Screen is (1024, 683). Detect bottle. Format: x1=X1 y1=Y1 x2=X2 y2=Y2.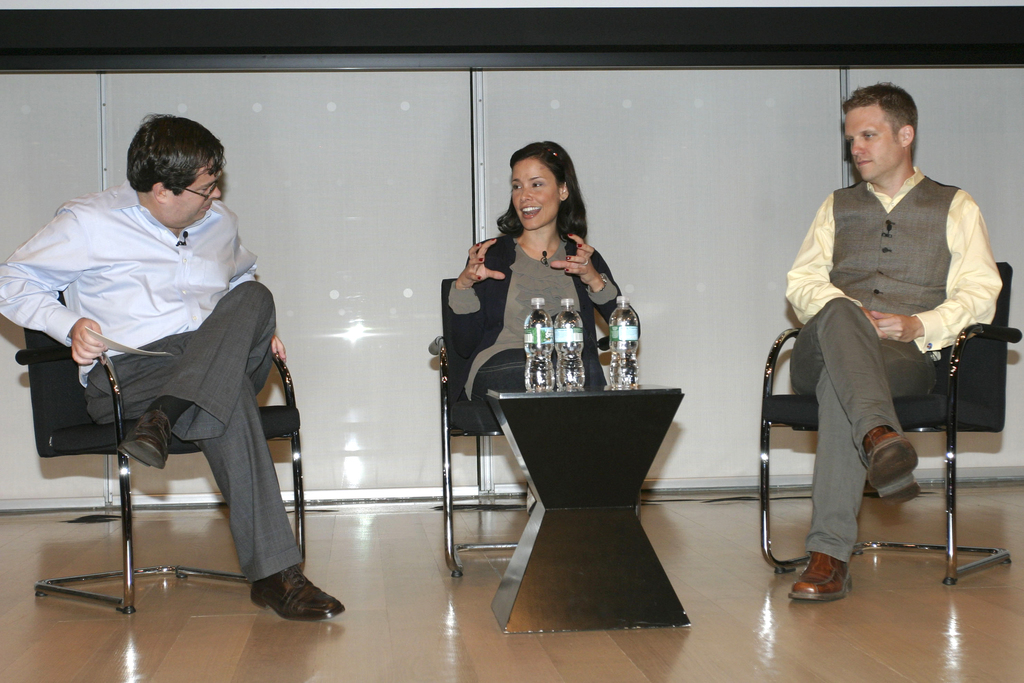
x1=554 y1=300 x2=580 y2=393.
